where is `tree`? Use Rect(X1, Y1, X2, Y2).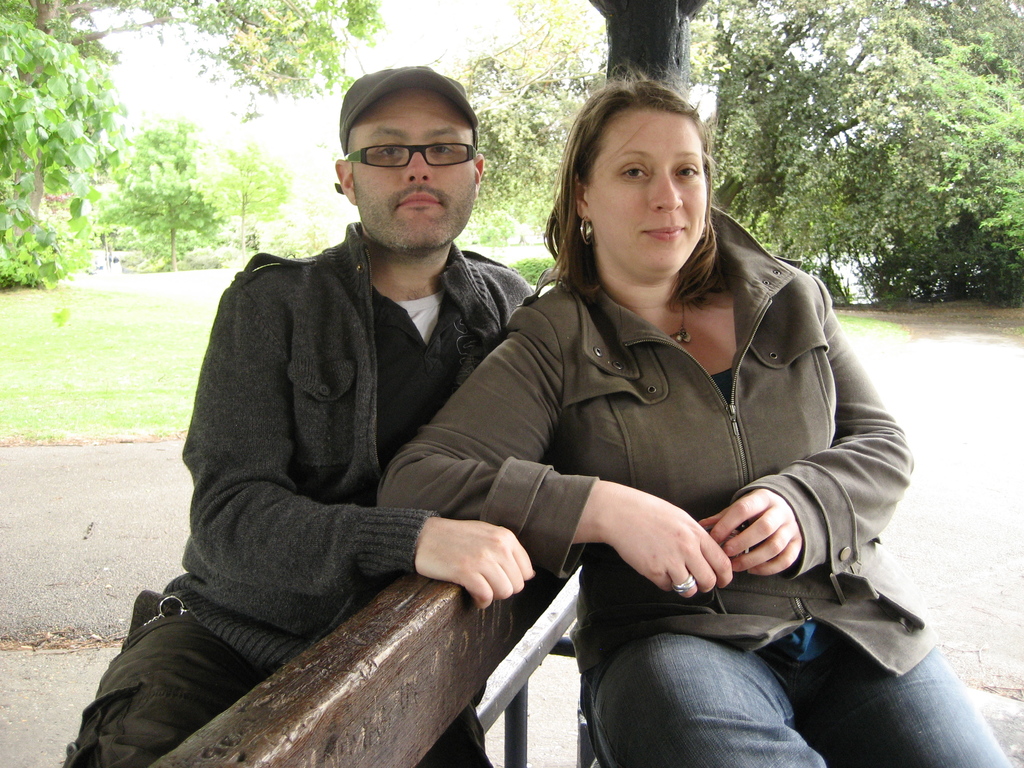
Rect(0, 0, 386, 246).
